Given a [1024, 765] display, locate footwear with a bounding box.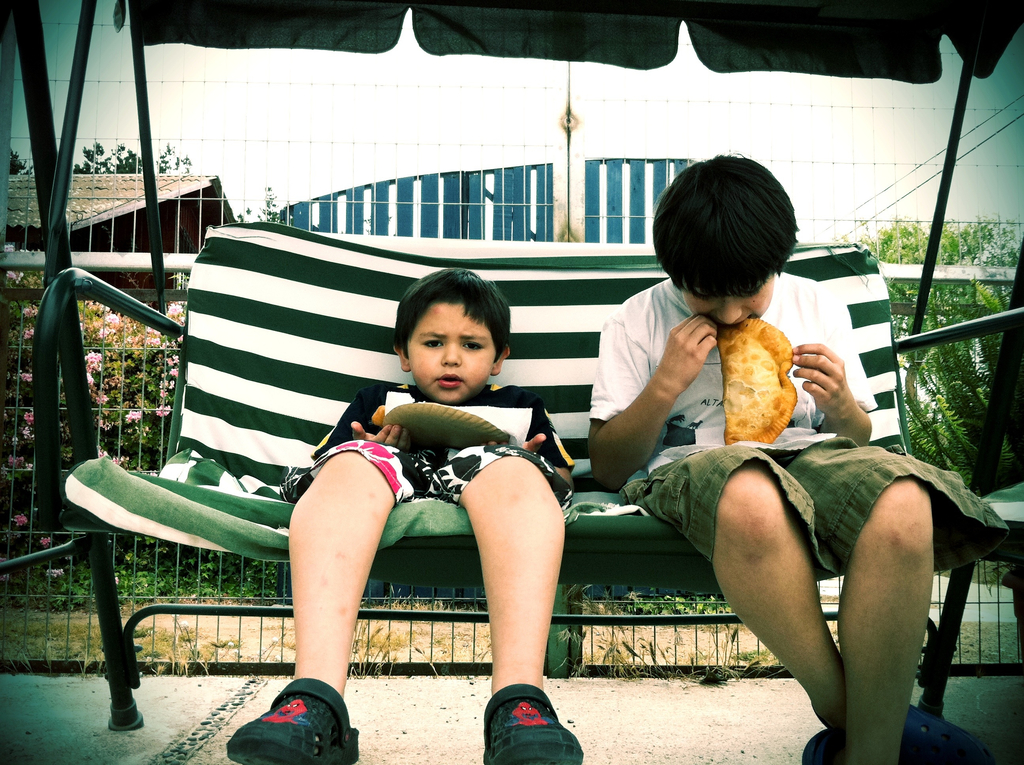
Located: x1=481 y1=682 x2=582 y2=764.
